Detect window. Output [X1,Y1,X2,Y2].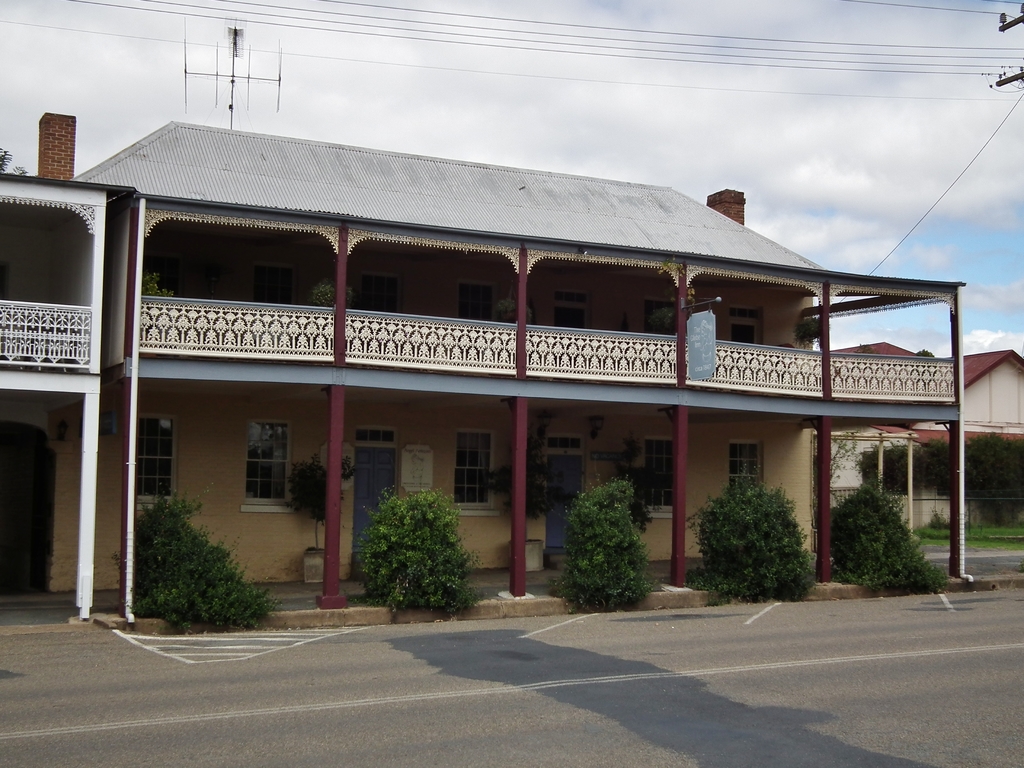
[242,417,296,511].
